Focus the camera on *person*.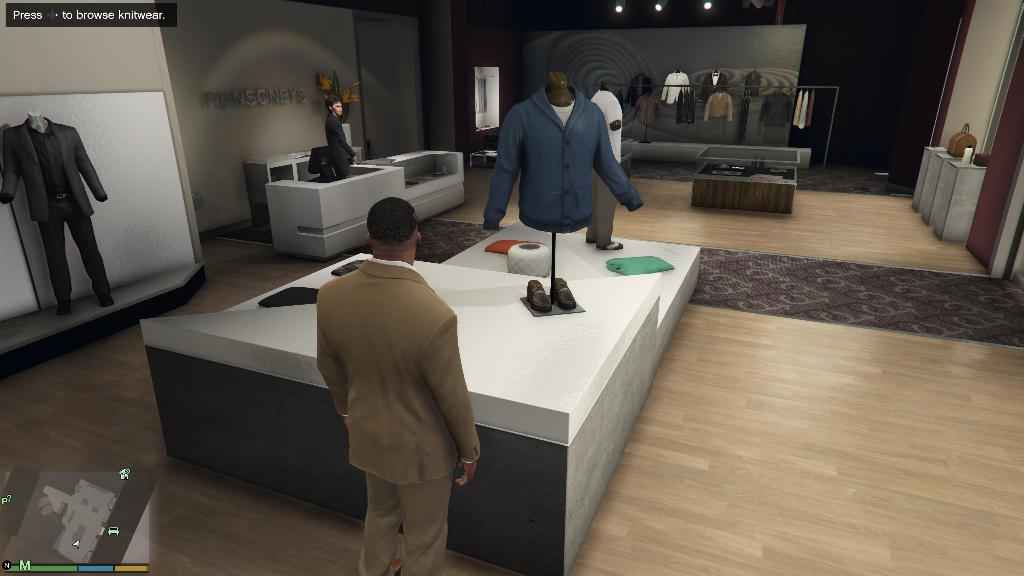
Focus region: rect(319, 192, 486, 575).
